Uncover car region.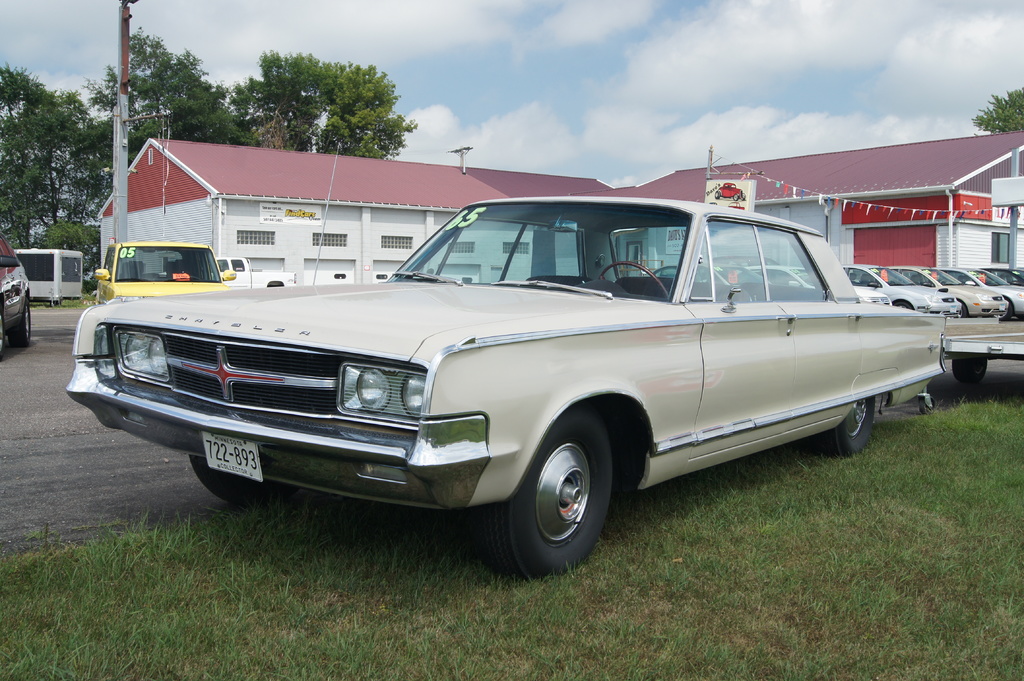
Uncovered: {"x1": 0, "y1": 233, "x2": 37, "y2": 362}.
